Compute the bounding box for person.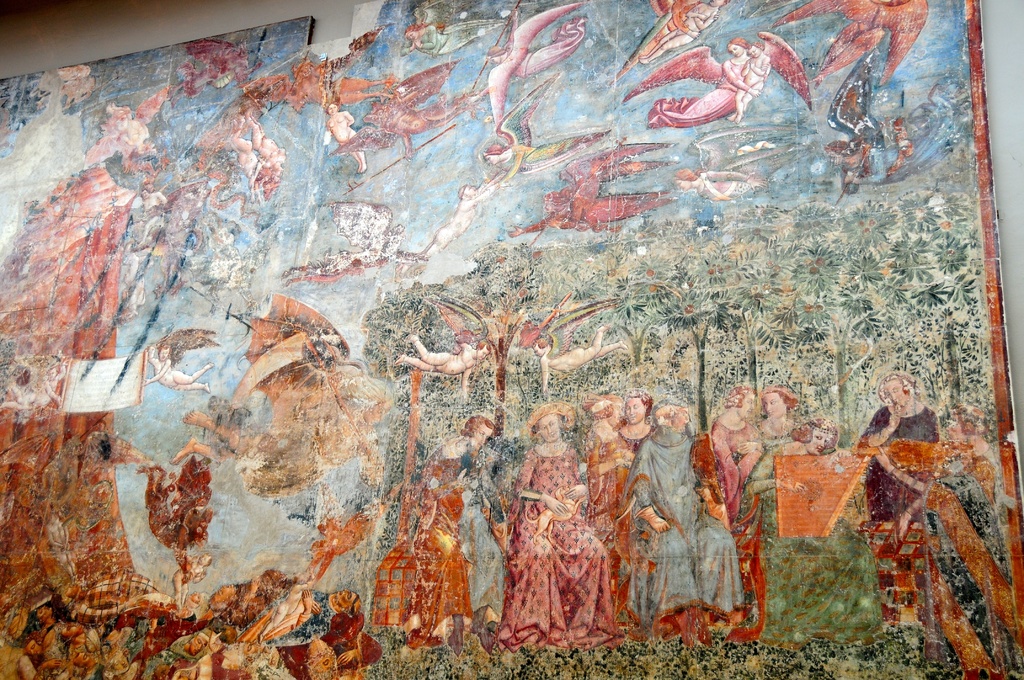
424, 172, 505, 261.
